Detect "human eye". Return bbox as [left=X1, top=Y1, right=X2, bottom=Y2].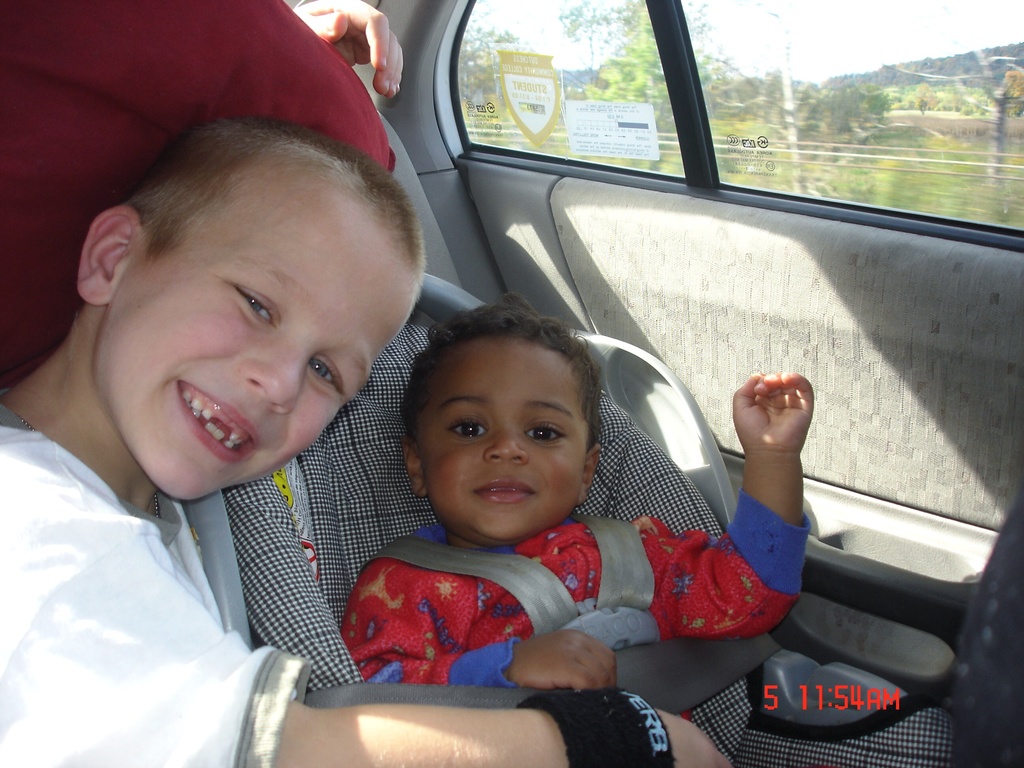
[left=518, top=419, right=565, bottom=442].
